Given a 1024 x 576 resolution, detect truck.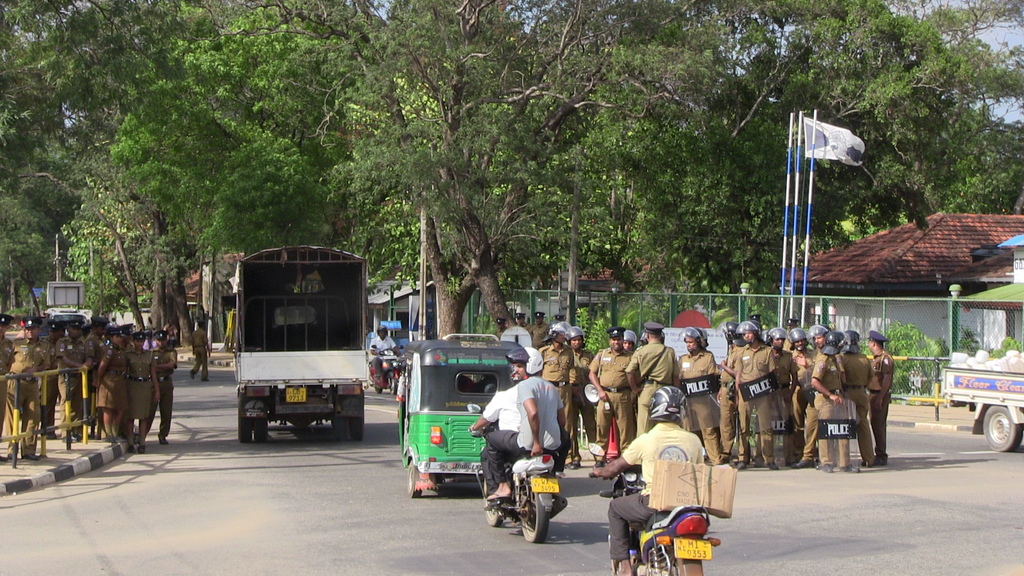
box=[236, 243, 372, 449].
